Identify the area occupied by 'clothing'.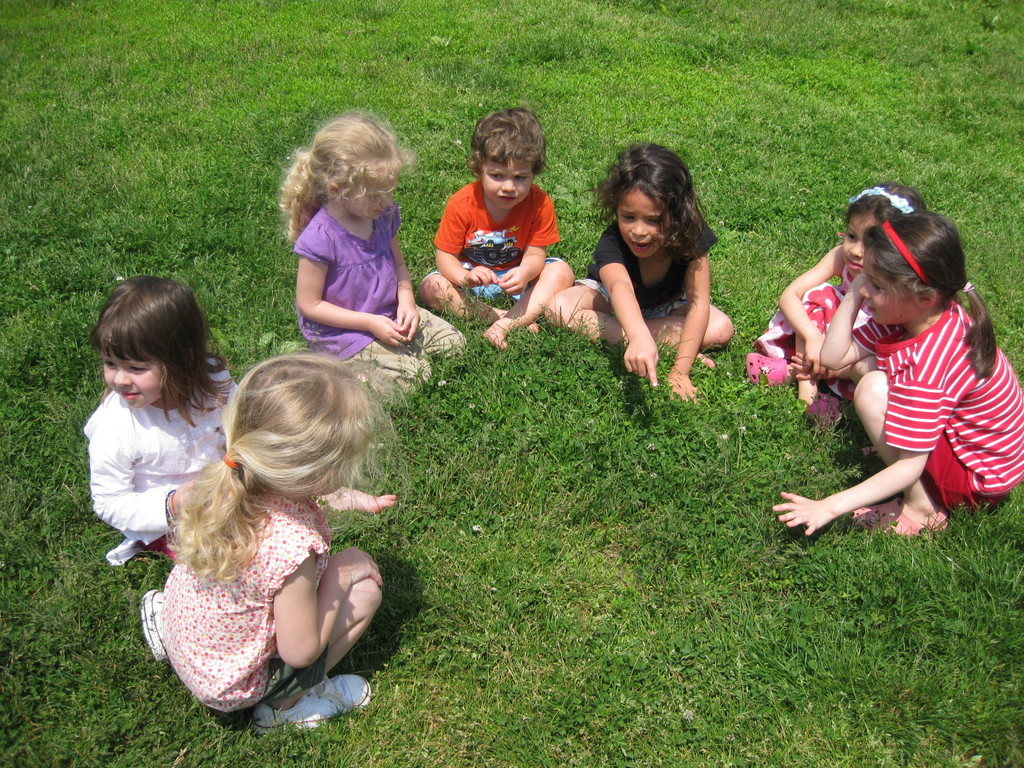
Area: l=443, t=179, r=559, b=266.
